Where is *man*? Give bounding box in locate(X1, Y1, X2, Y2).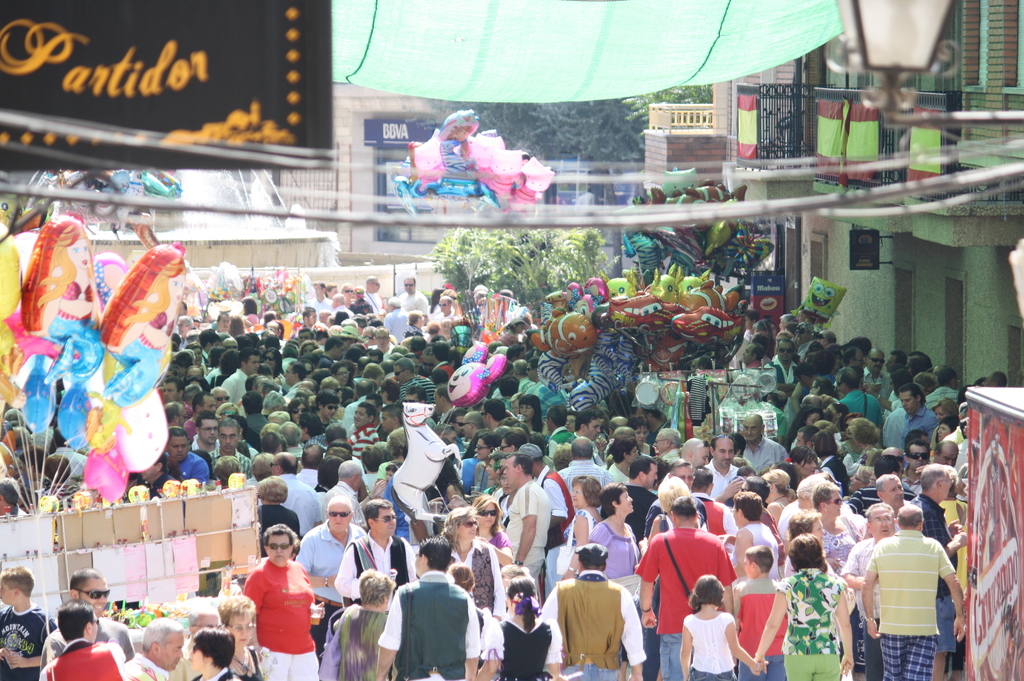
locate(210, 385, 231, 408).
